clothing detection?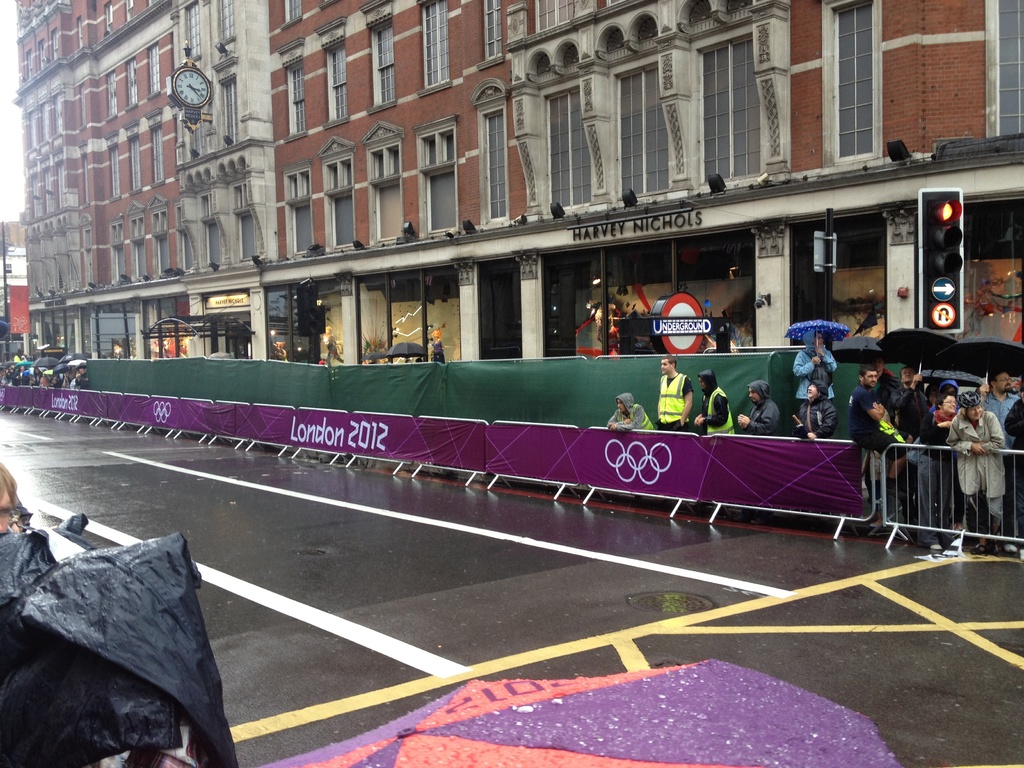
pyautogui.locateOnScreen(943, 407, 1012, 529)
